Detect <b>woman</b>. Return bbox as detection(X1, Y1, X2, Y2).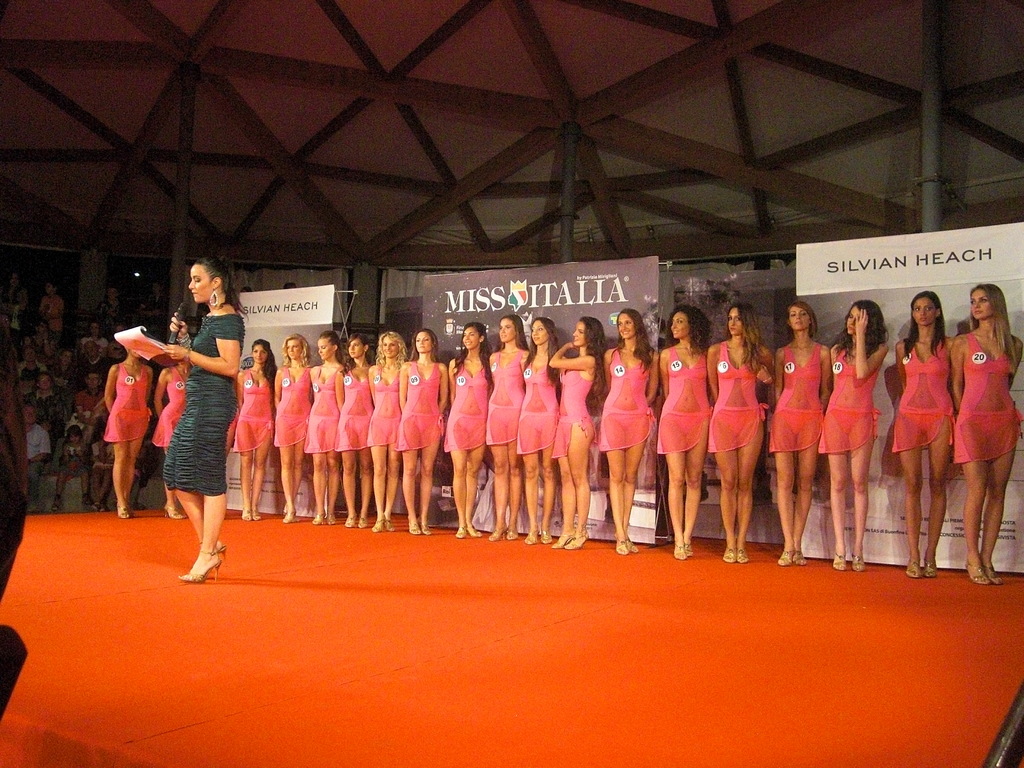
detection(157, 323, 207, 518).
